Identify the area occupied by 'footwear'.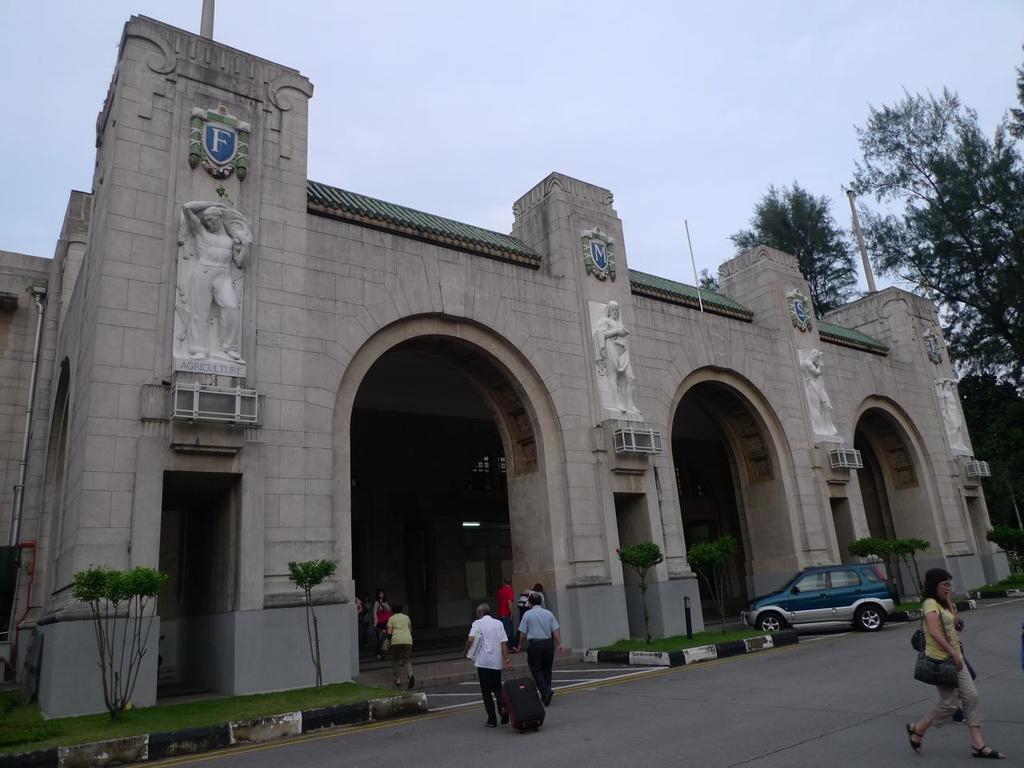
Area: Rect(502, 714, 506, 726).
